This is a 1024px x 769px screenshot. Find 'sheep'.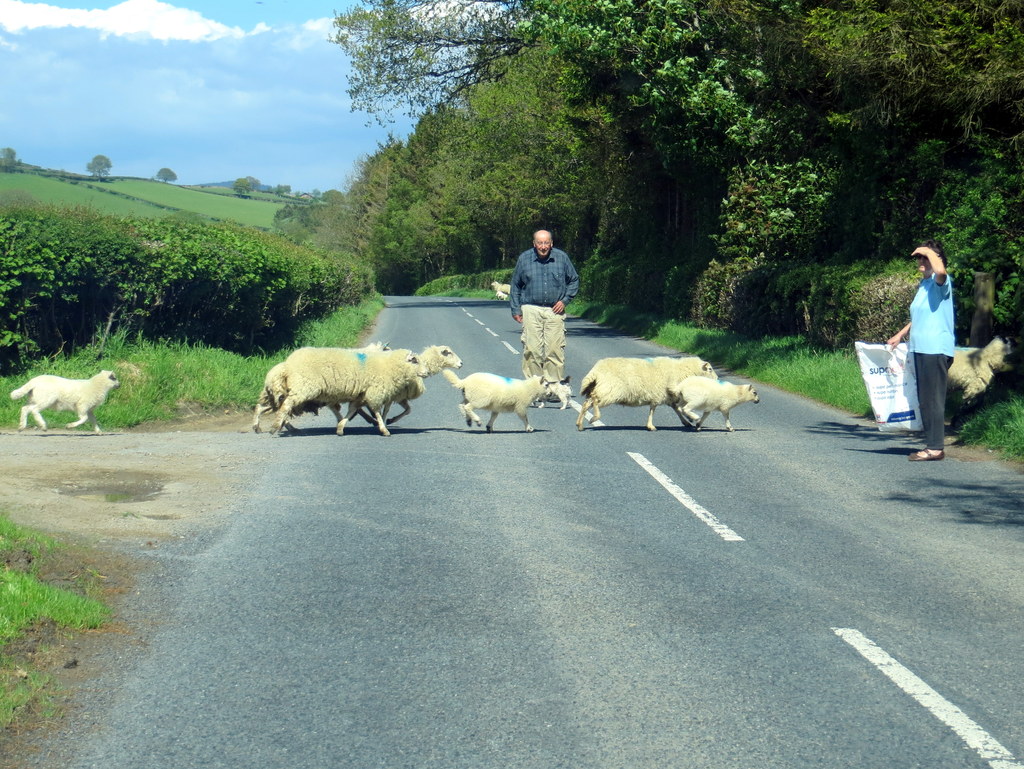
Bounding box: <box>954,331,1023,430</box>.
